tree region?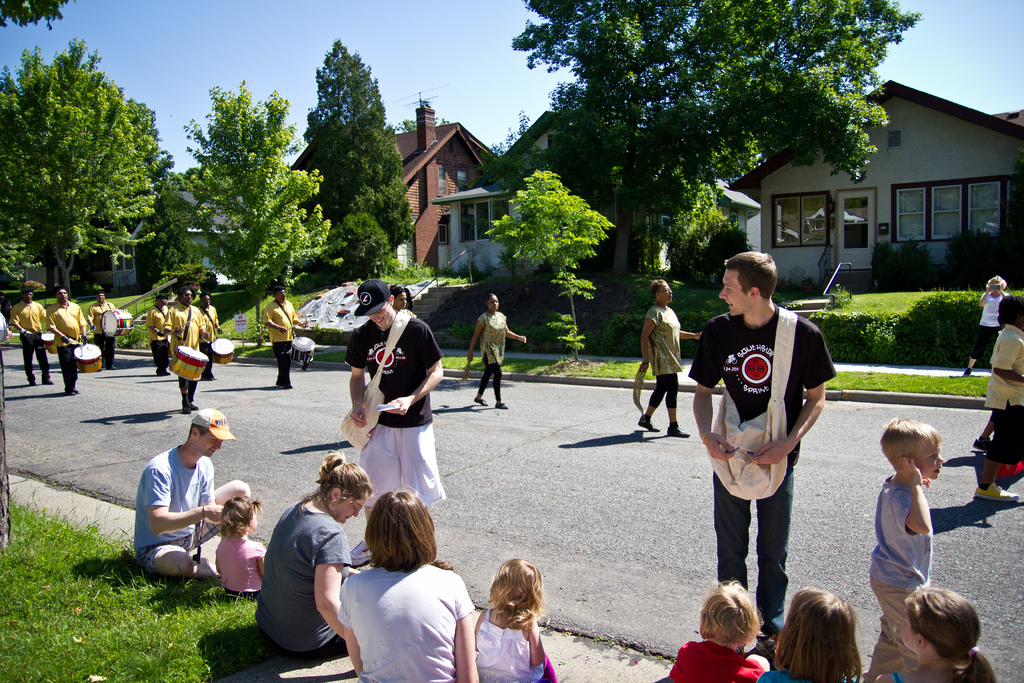
region(335, 99, 413, 283)
